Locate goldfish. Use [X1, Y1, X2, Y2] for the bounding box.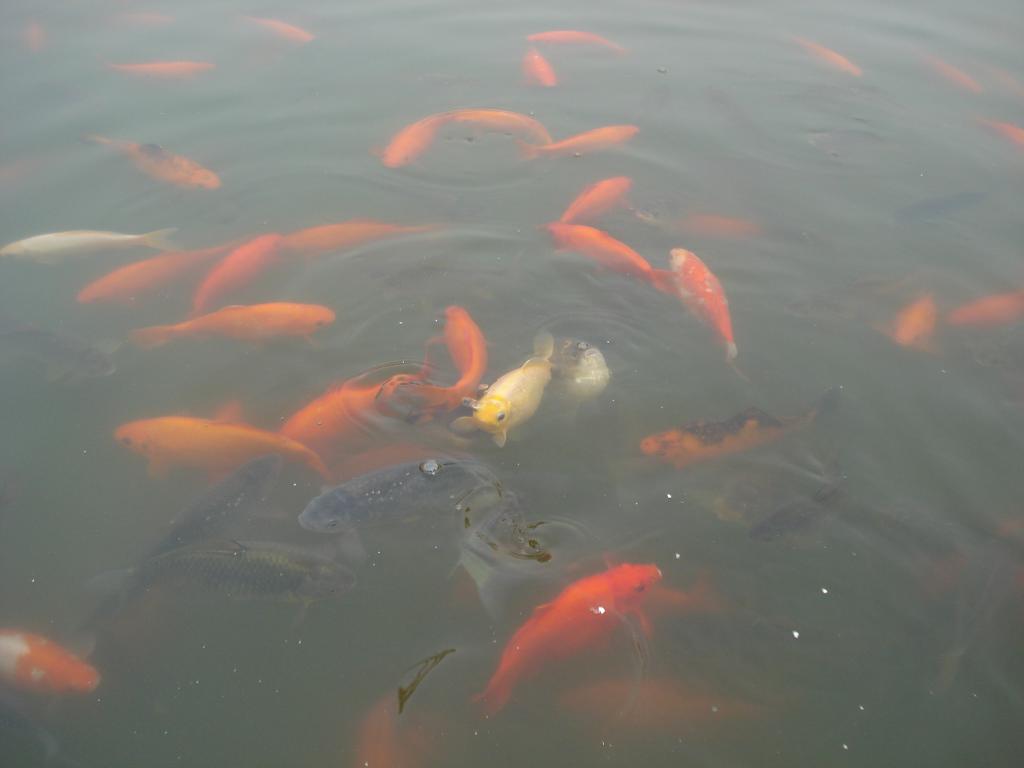
[945, 287, 1023, 327].
